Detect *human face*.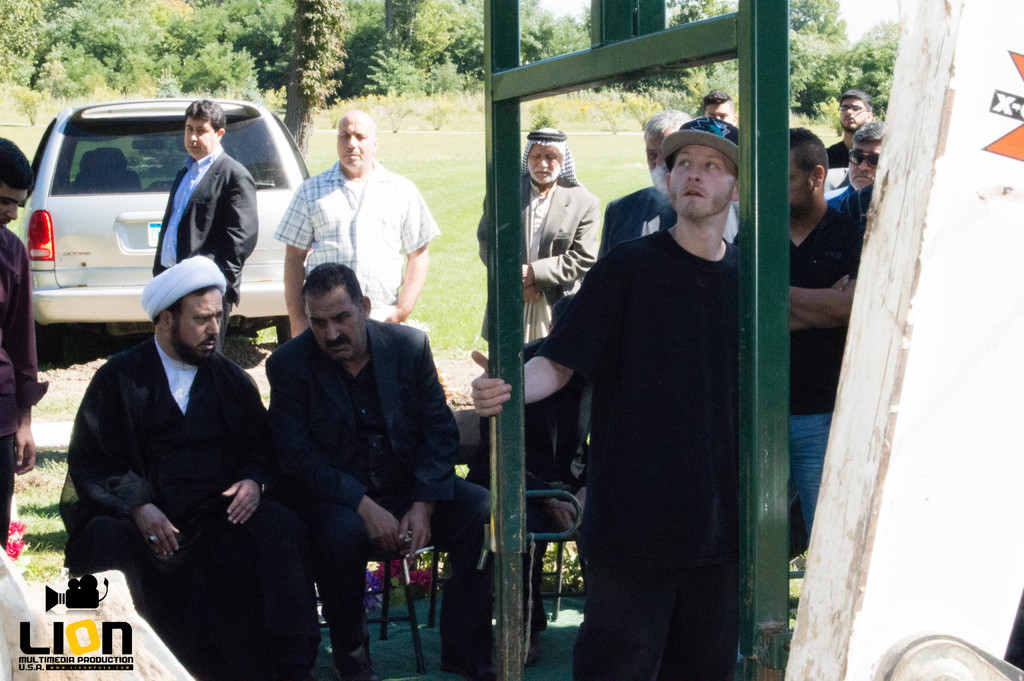
Detected at x1=671 y1=147 x2=735 y2=219.
